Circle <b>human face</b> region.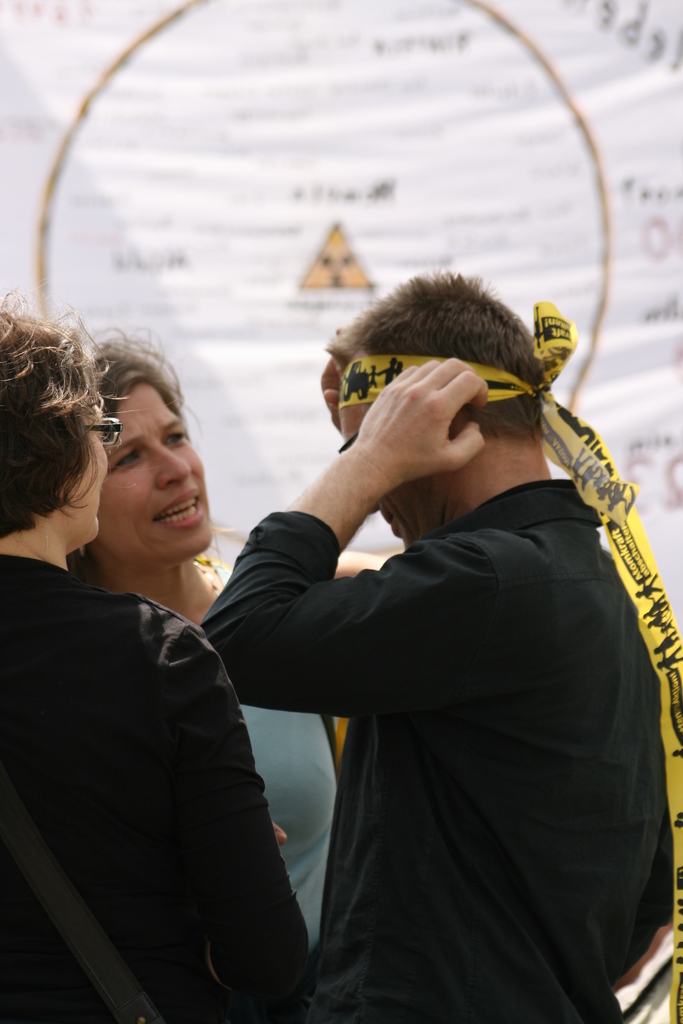
Region: pyautogui.locateOnScreen(92, 380, 210, 564).
